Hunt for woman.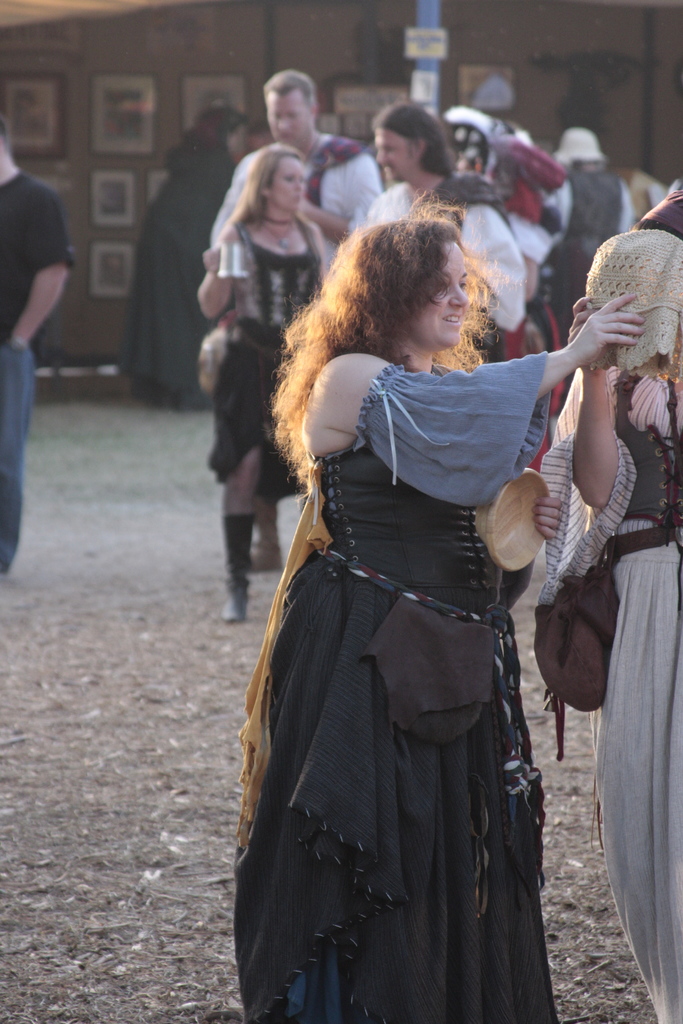
Hunted down at locate(198, 142, 325, 623).
